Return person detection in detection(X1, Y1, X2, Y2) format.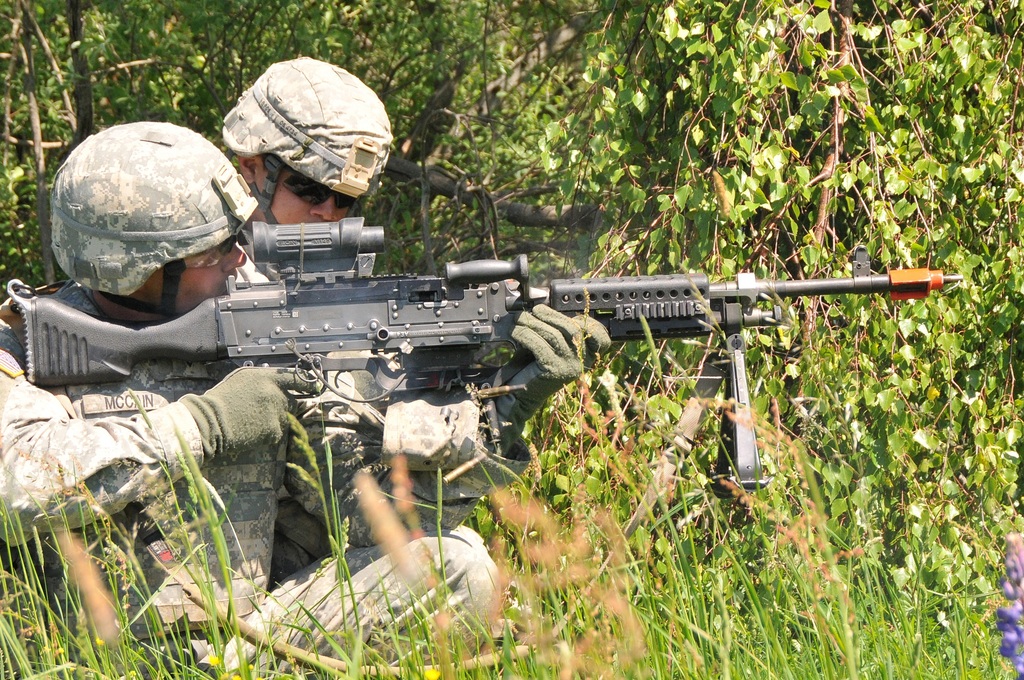
detection(0, 113, 520, 679).
